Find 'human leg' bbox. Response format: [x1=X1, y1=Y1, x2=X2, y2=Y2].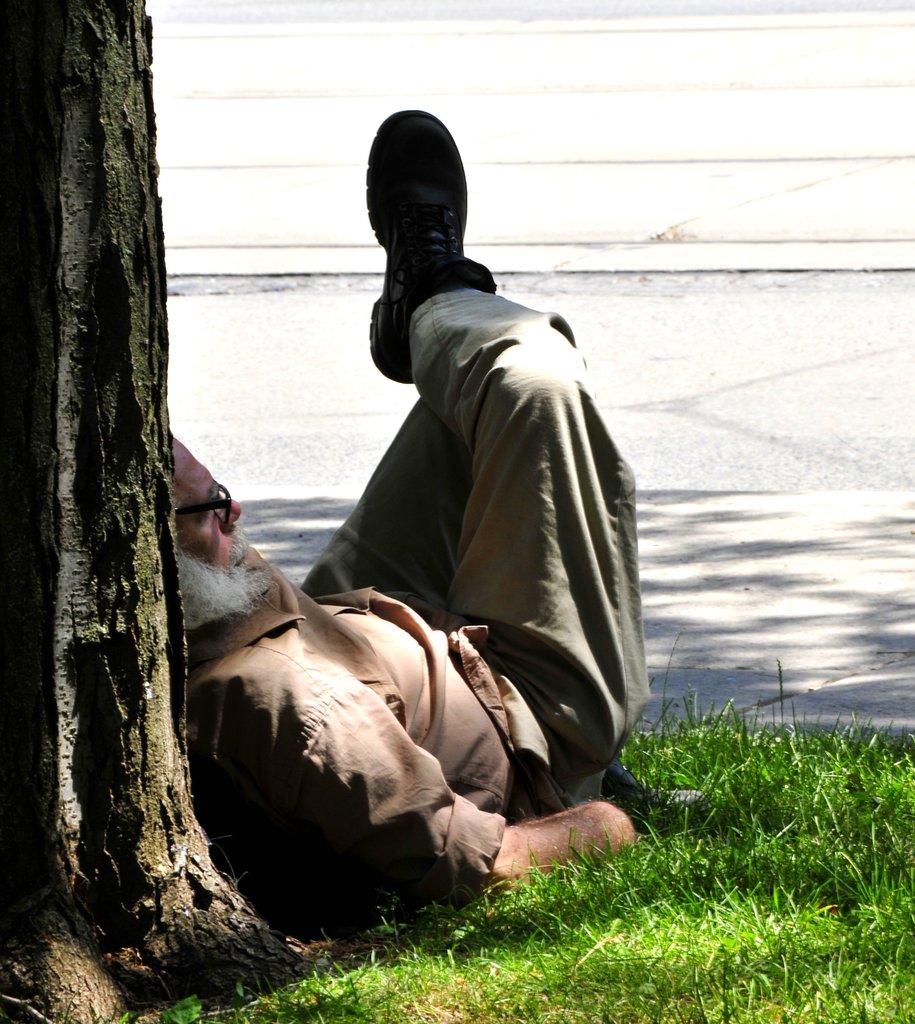
[x1=365, y1=97, x2=647, y2=800].
